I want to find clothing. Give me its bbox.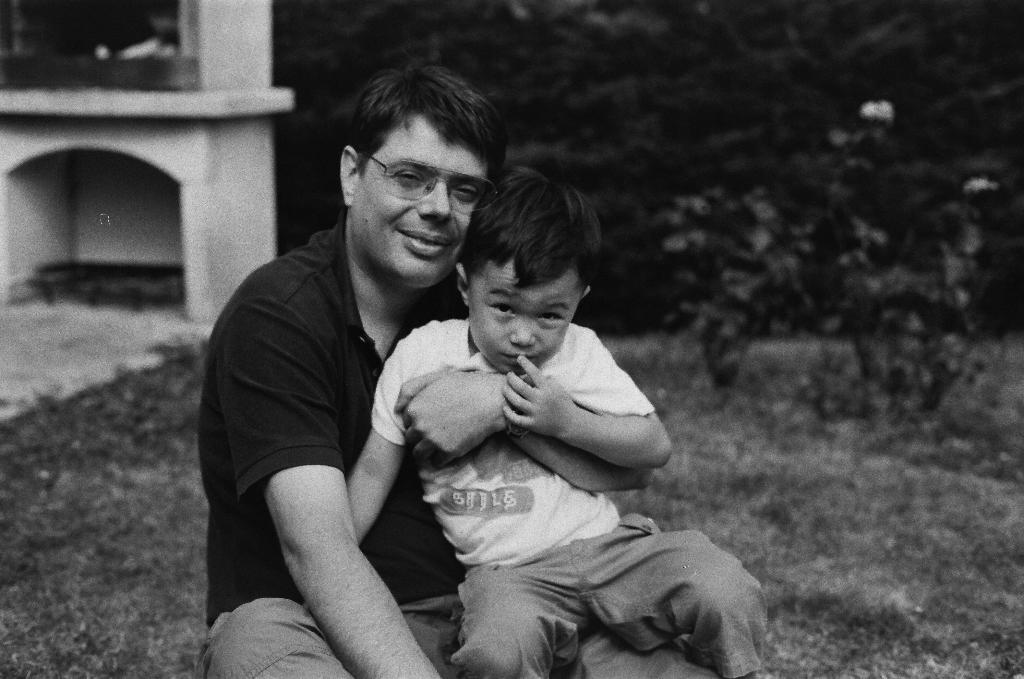
<bbox>202, 218, 717, 678</bbox>.
